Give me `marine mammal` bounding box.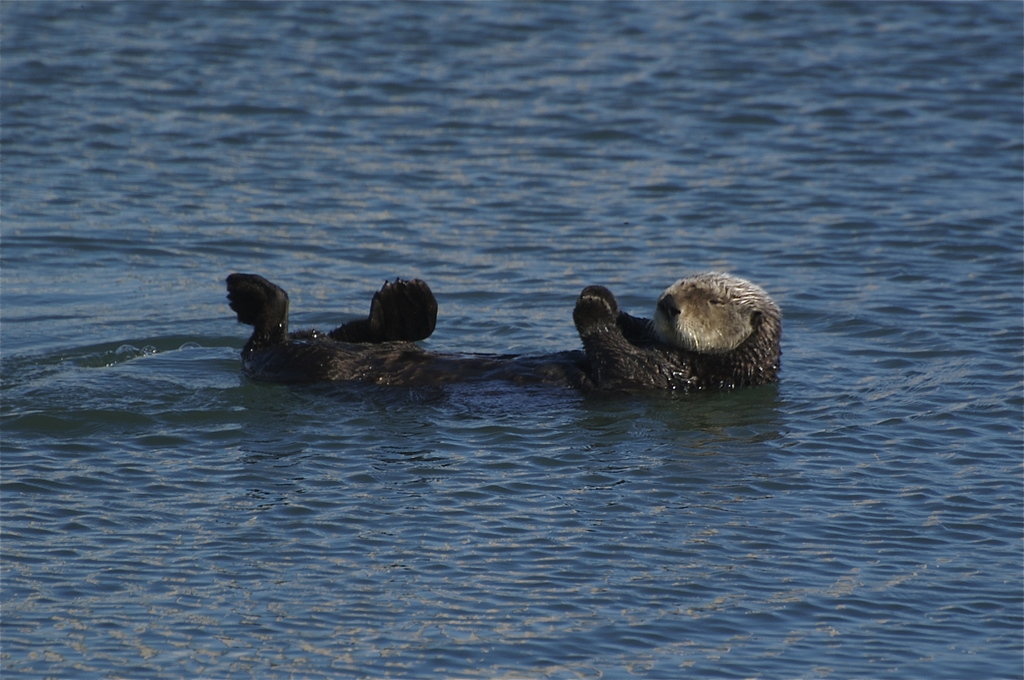
[220, 268, 792, 404].
